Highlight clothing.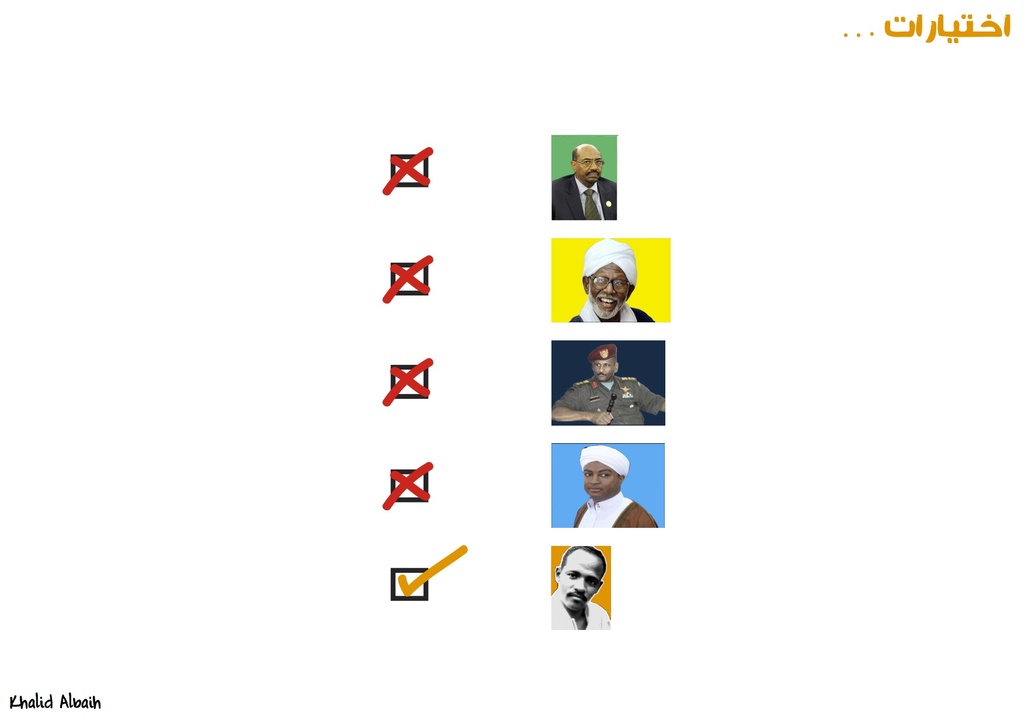
Highlighted region: Rect(573, 499, 655, 530).
